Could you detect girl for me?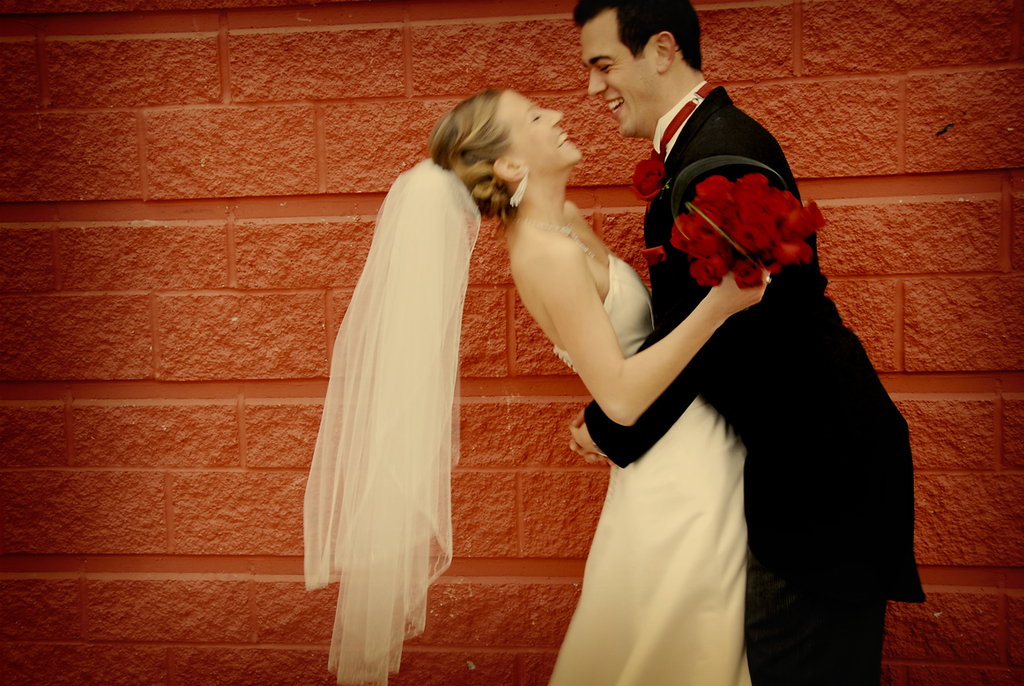
Detection result: 300:88:774:685.
